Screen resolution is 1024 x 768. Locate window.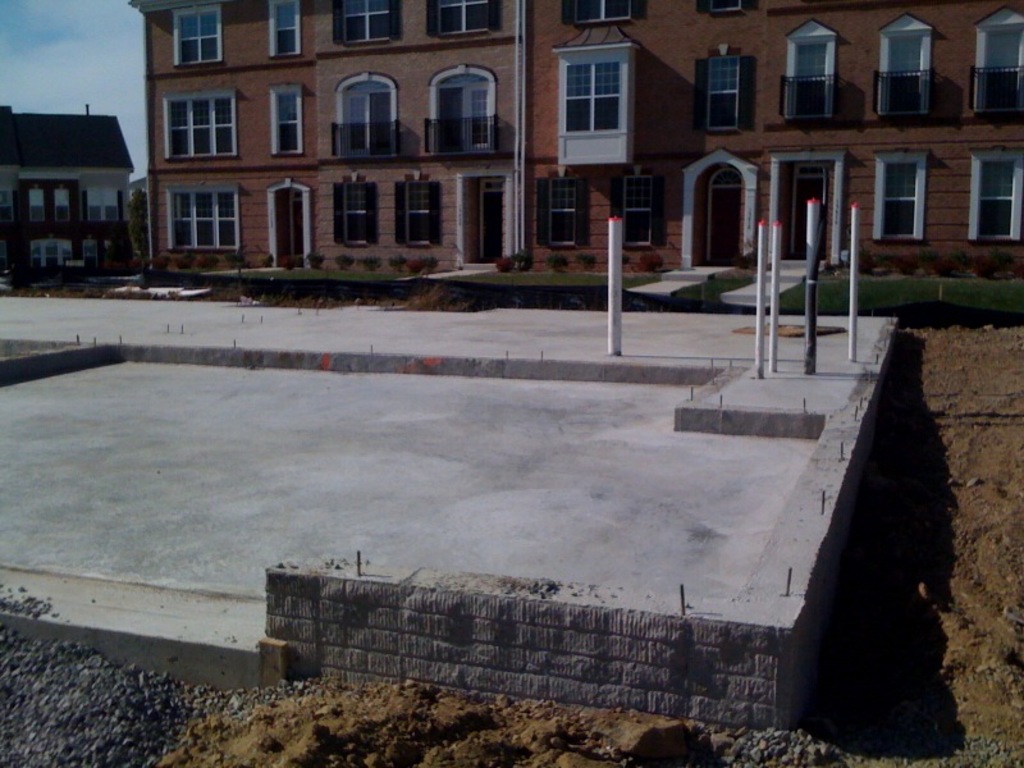
[695, 0, 754, 19].
